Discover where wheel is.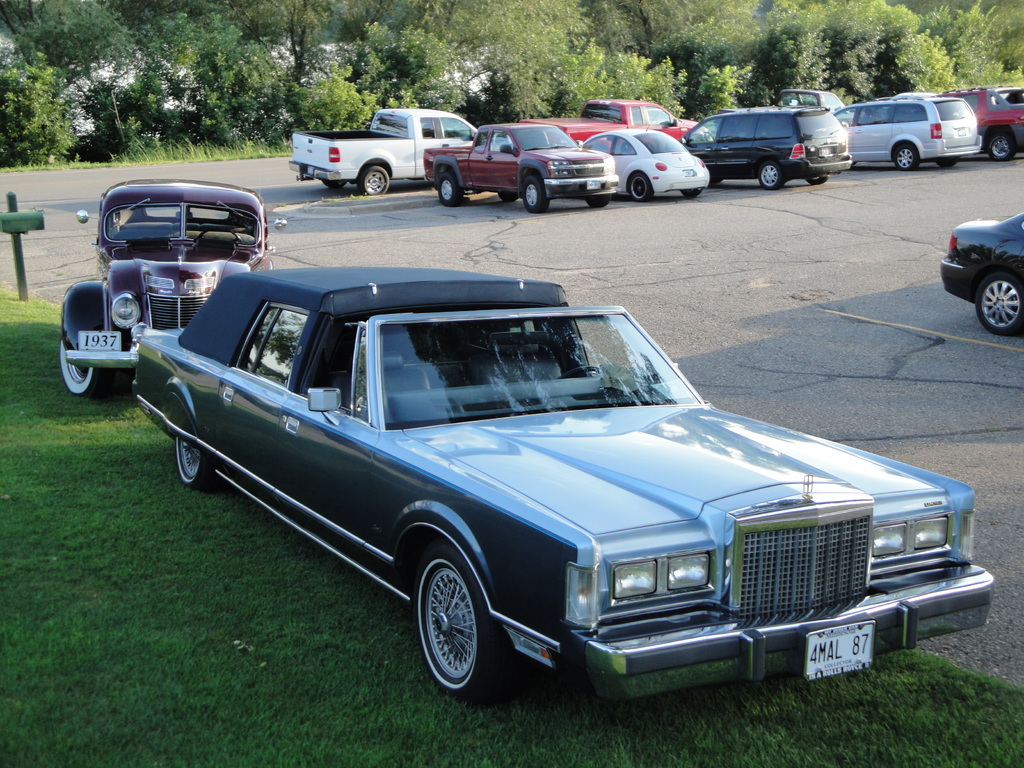
Discovered at box=[556, 367, 602, 380].
